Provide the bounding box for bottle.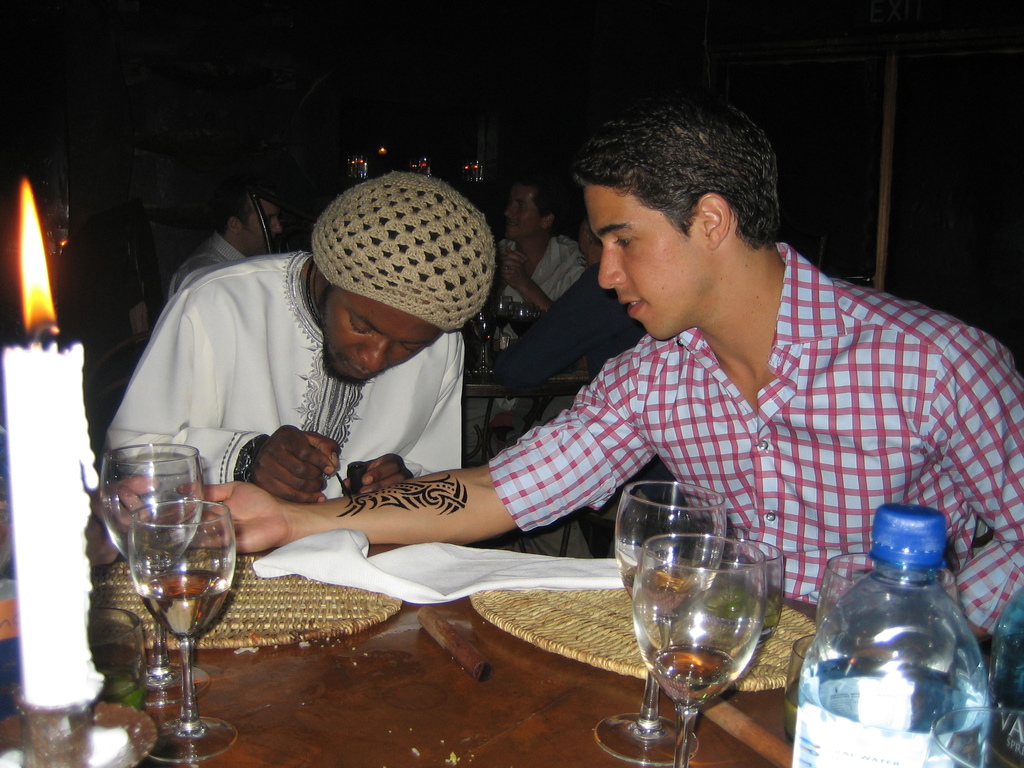
(800,546,1002,758).
